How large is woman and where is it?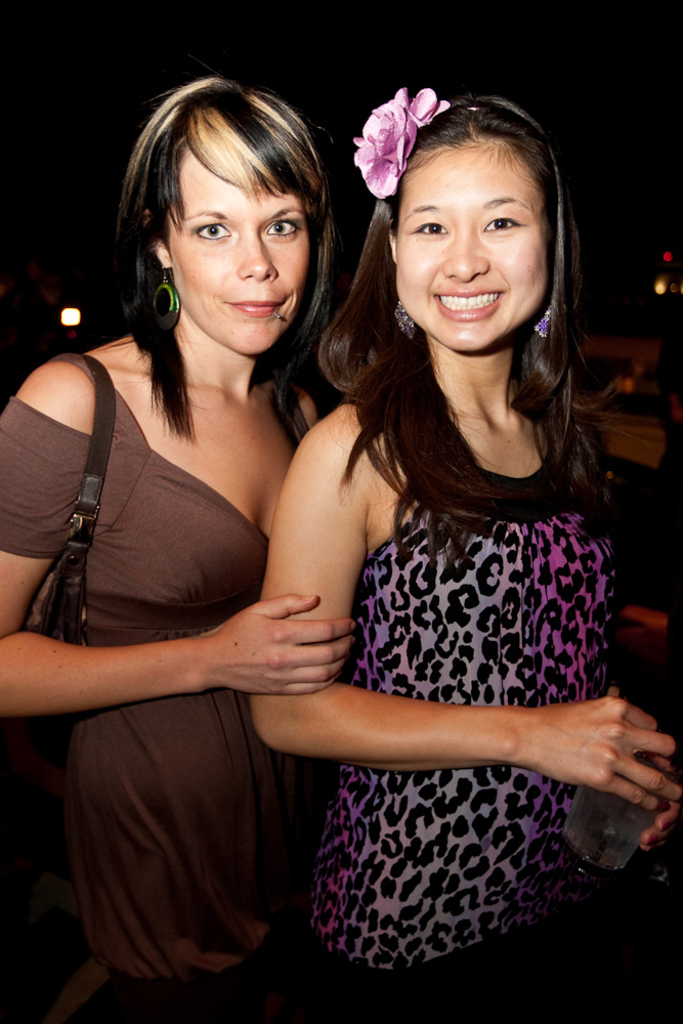
Bounding box: [left=243, top=94, right=682, bottom=1023].
